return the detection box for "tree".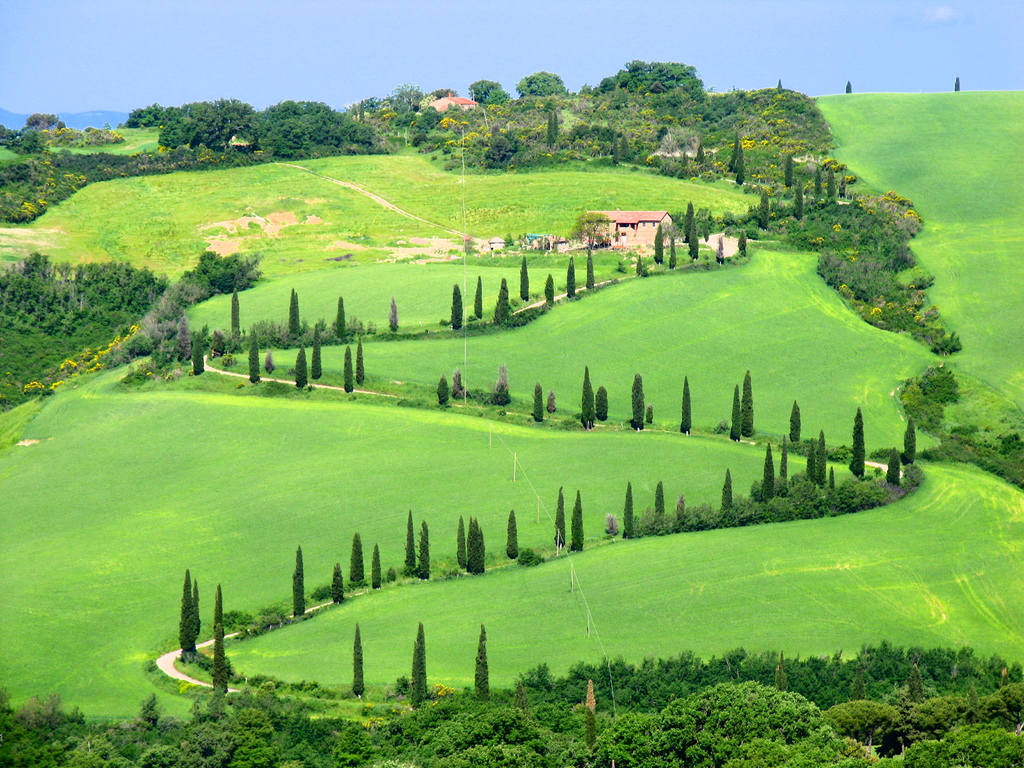
515 69 566 100.
